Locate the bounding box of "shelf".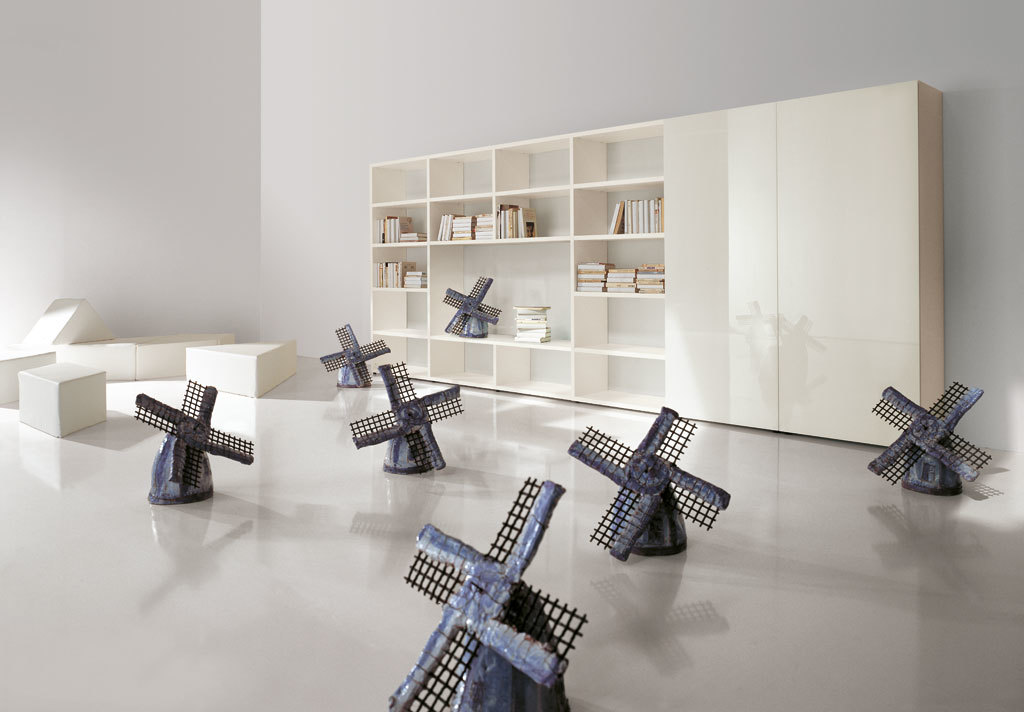
Bounding box: x1=569 y1=344 x2=663 y2=405.
